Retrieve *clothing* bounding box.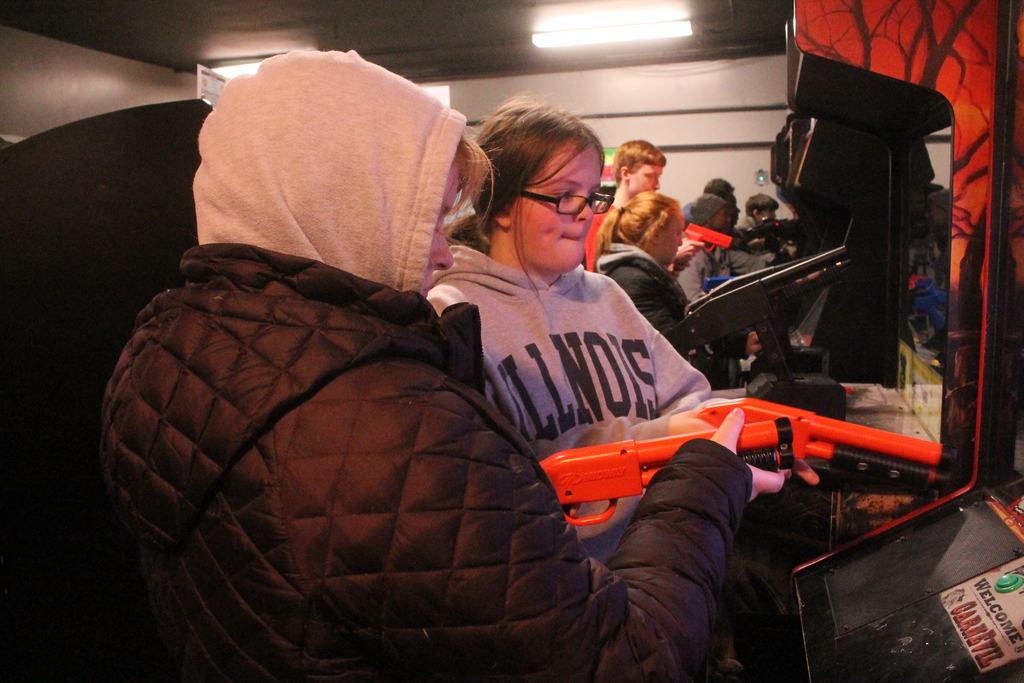
Bounding box: box=[737, 215, 757, 231].
